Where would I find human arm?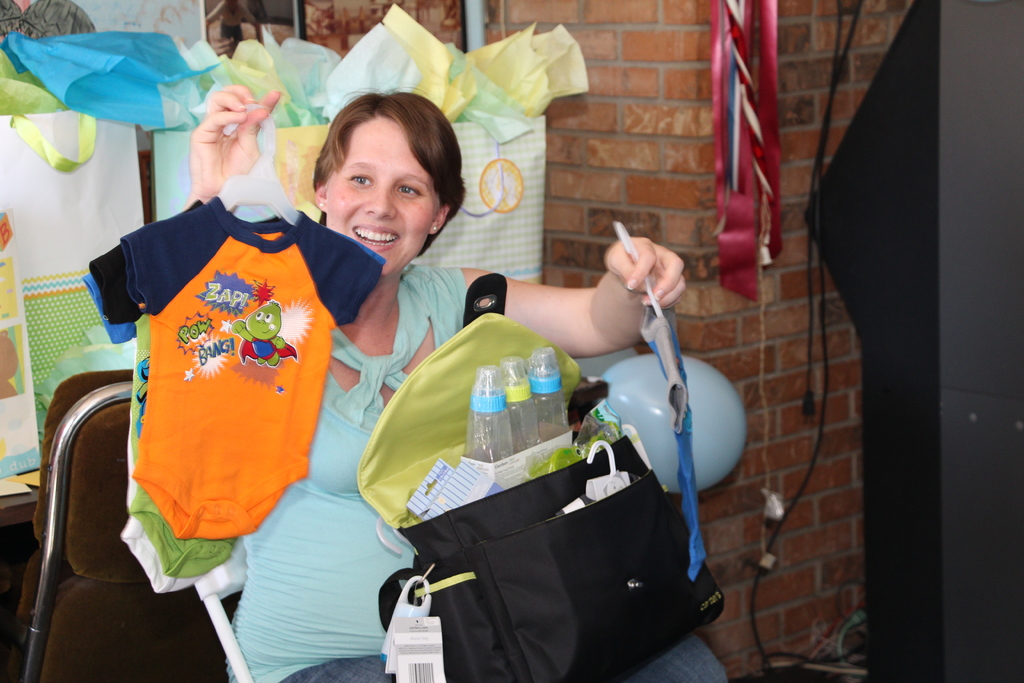
At pyautogui.locateOnScreen(147, 76, 306, 335).
